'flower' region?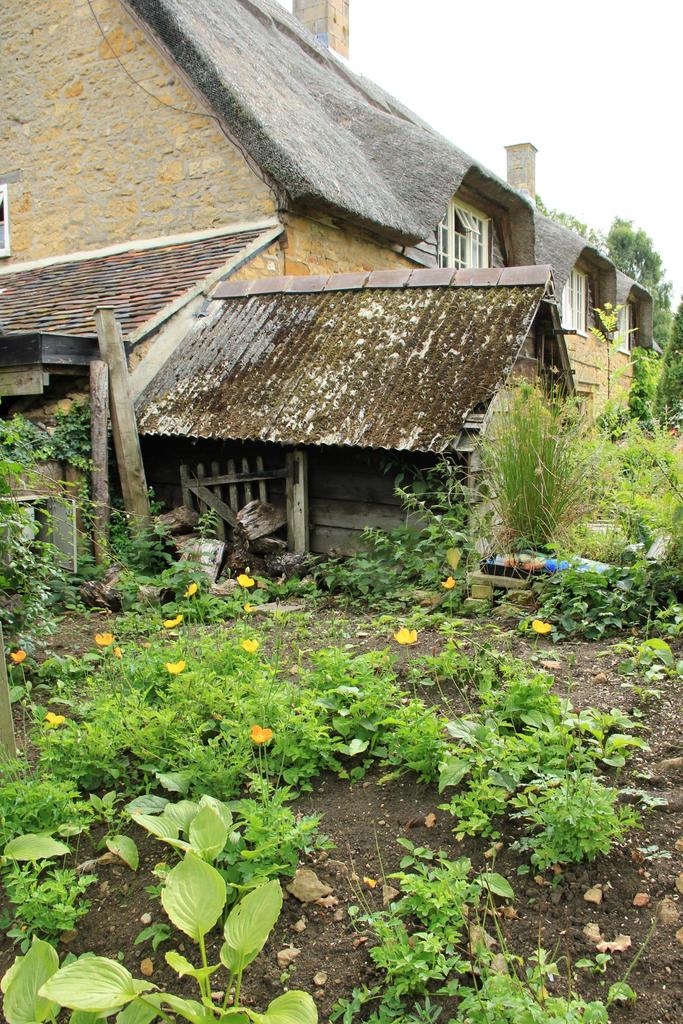
region(168, 655, 187, 676)
